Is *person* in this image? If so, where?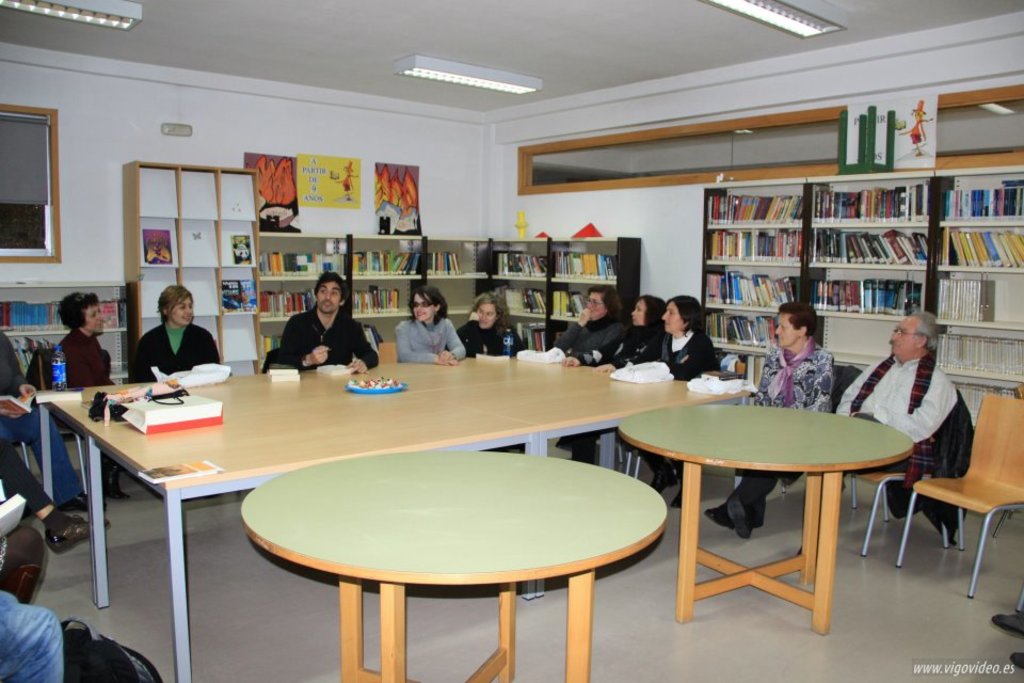
Yes, at BBox(0, 587, 71, 682).
